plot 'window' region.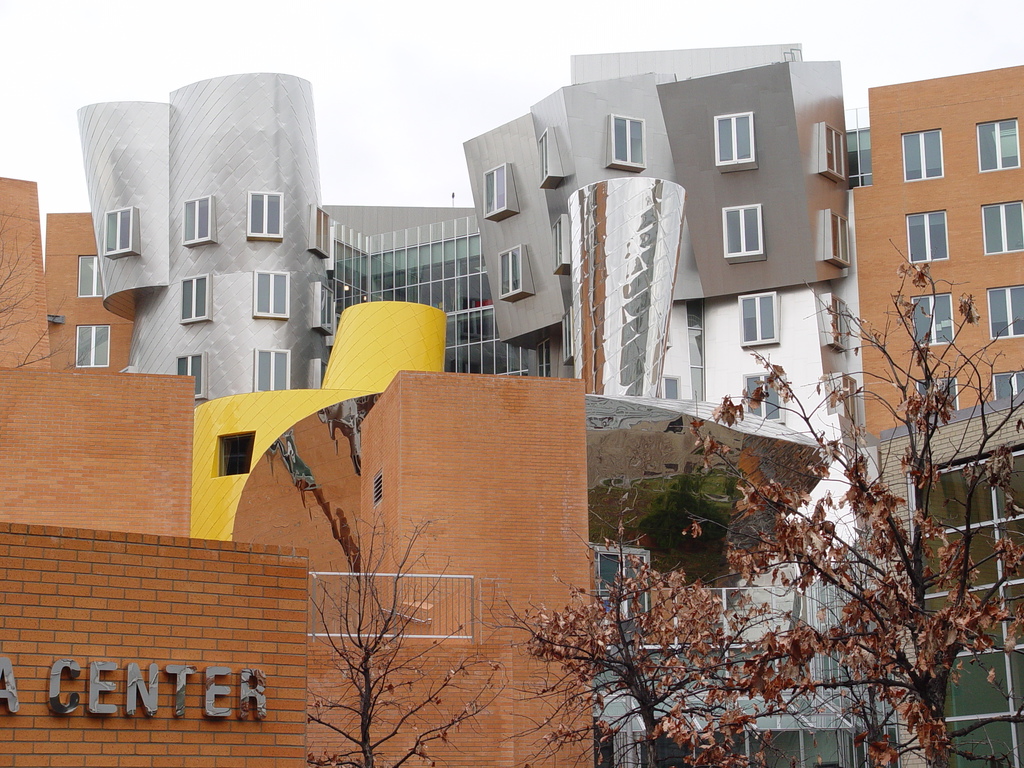
Plotted at l=991, t=367, r=1023, b=400.
